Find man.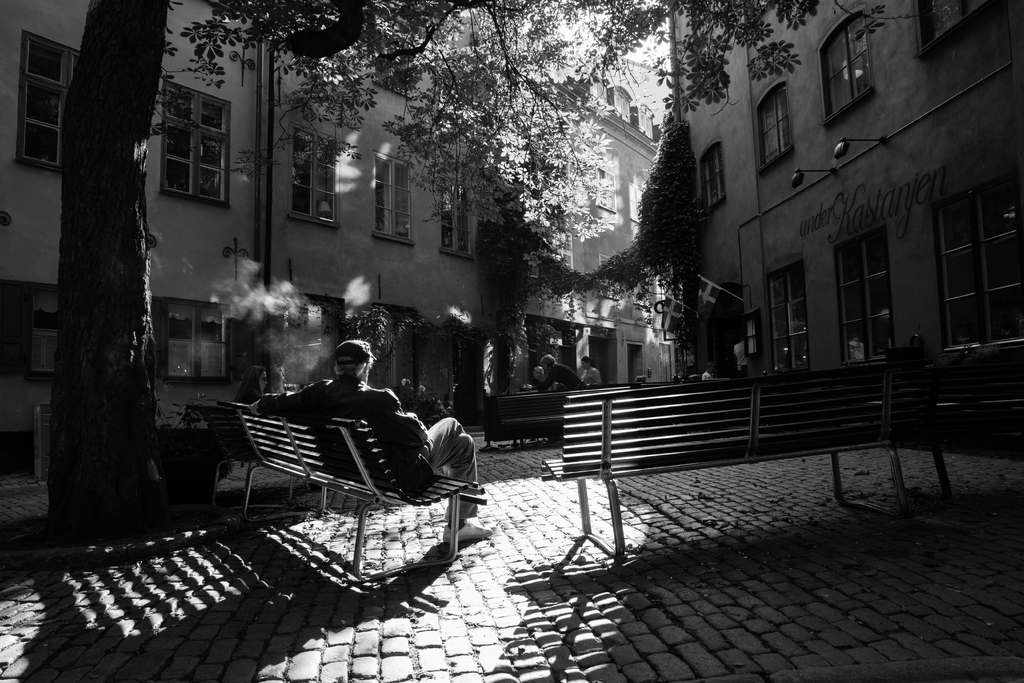
530,365,551,395.
